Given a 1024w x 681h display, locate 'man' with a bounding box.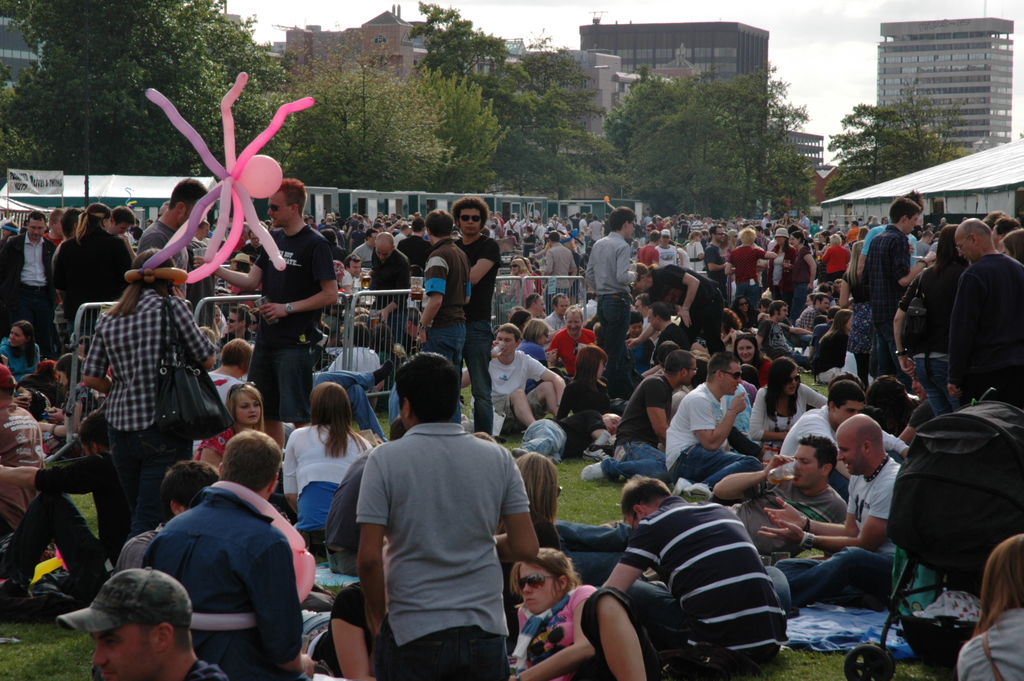
Located: pyautogui.locateOnScreen(527, 293, 548, 326).
